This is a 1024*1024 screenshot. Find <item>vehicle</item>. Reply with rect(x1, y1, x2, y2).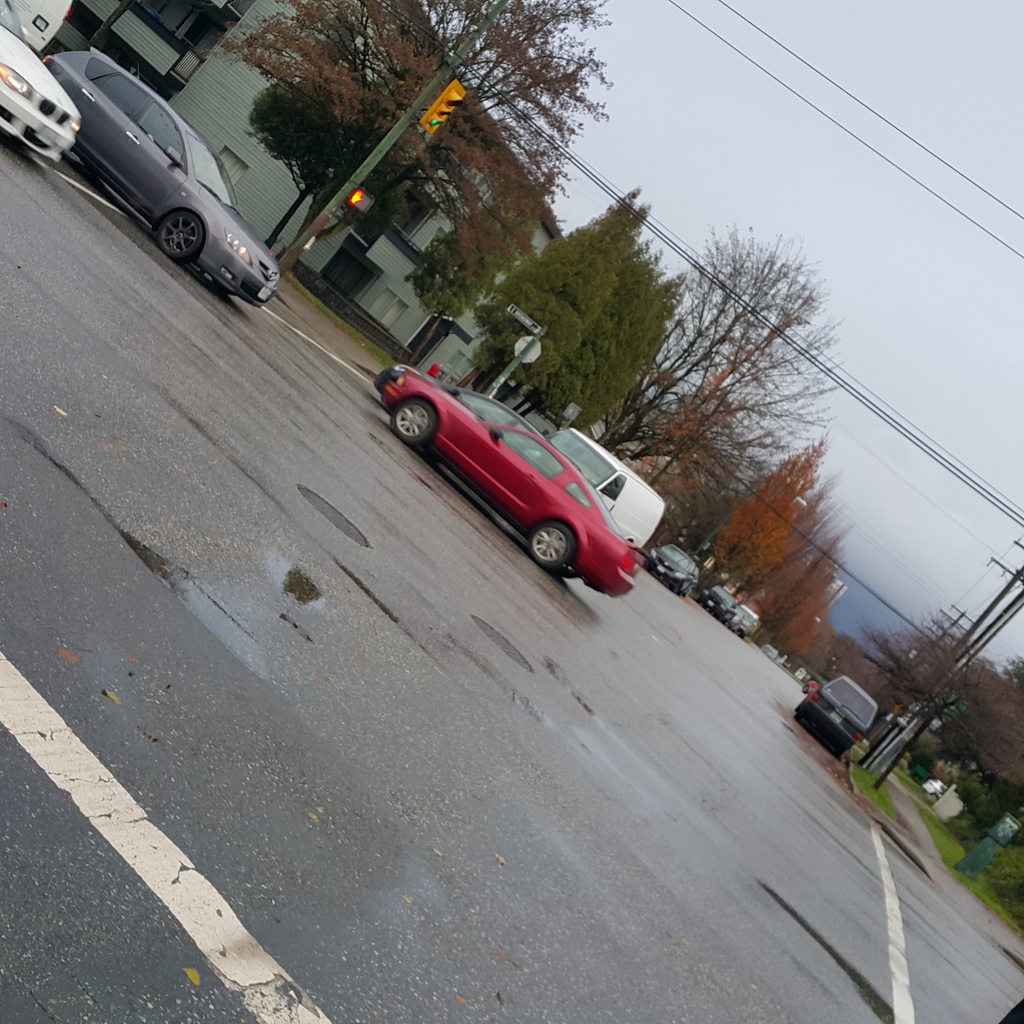
rect(726, 606, 762, 637).
